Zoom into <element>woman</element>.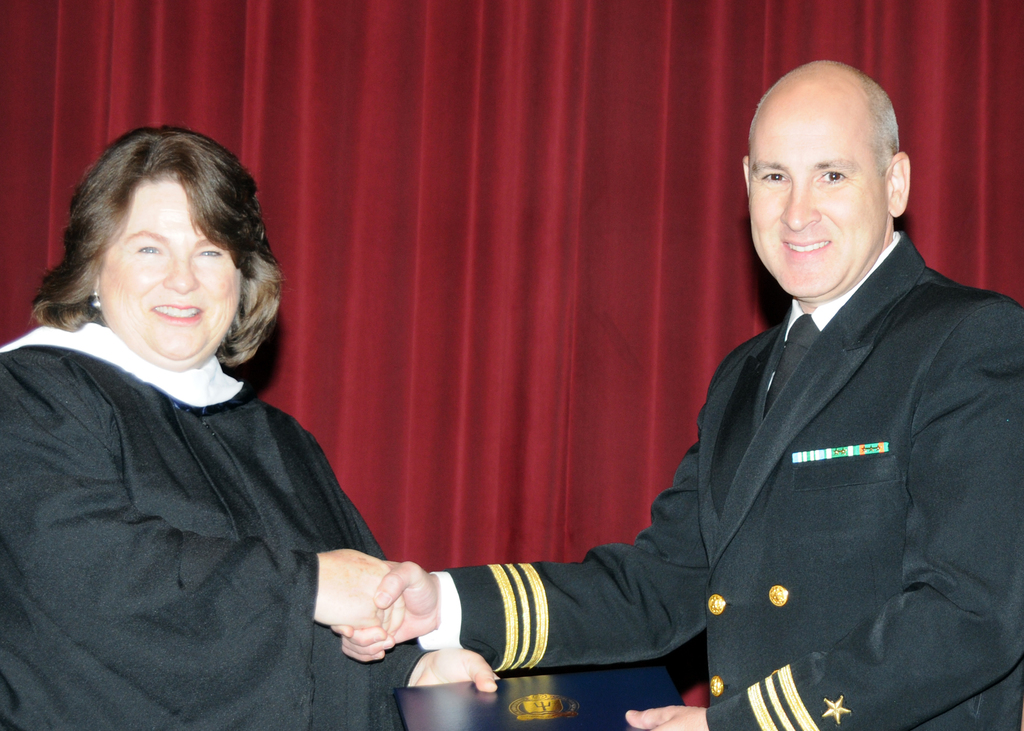
Zoom target: {"x1": 24, "y1": 118, "x2": 438, "y2": 719}.
